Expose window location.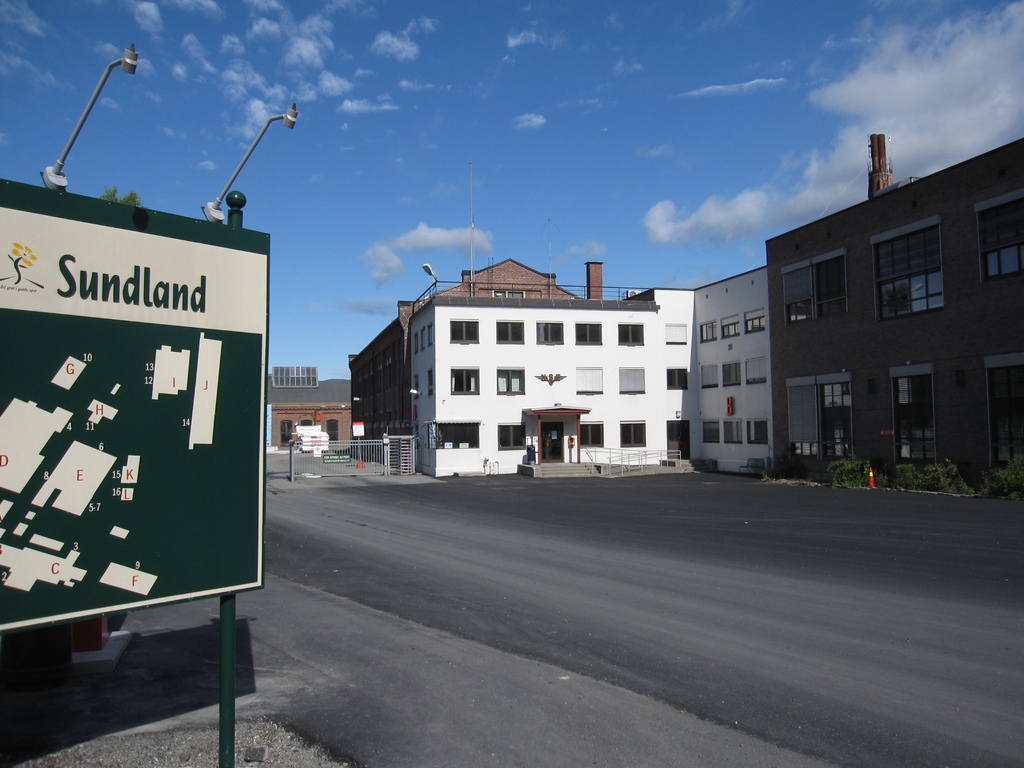
Exposed at x1=410, y1=374, x2=419, y2=401.
